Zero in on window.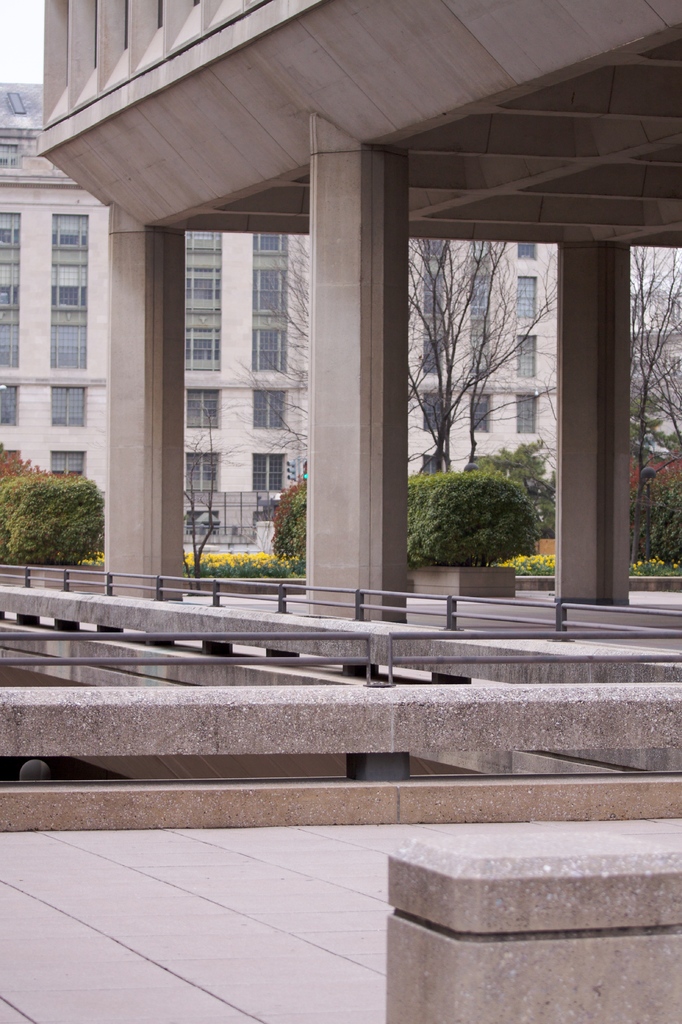
Zeroed in: Rect(48, 450, 85, 480).
